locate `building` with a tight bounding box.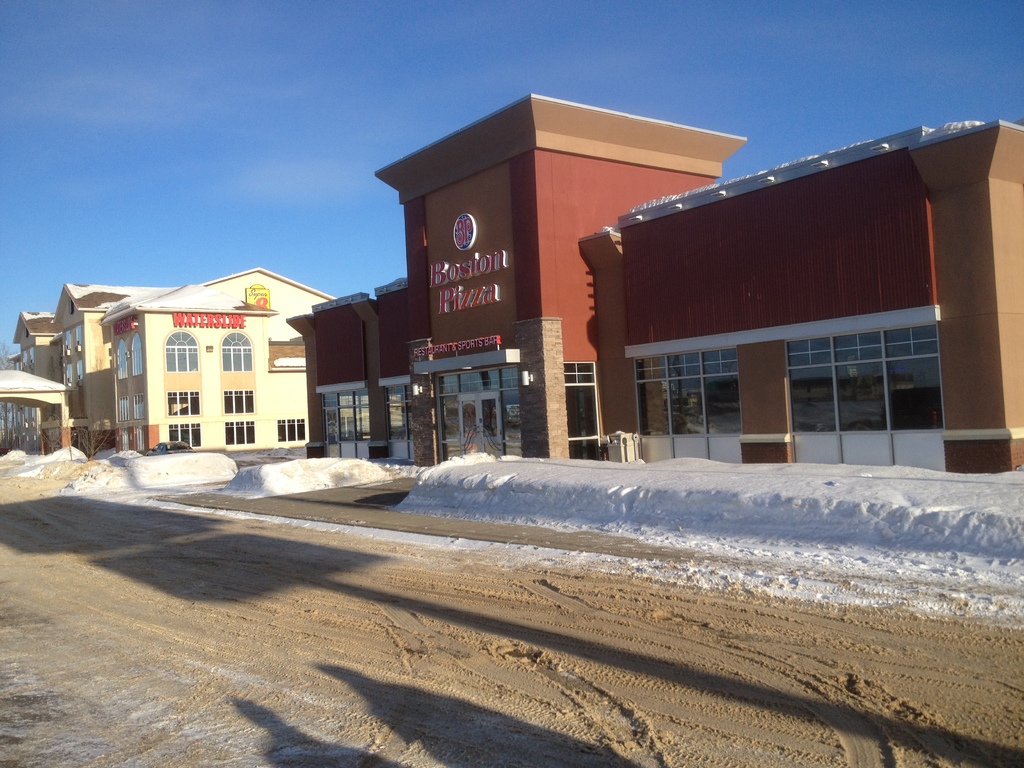
[left=51, top=280, right=170, bottom=454].
